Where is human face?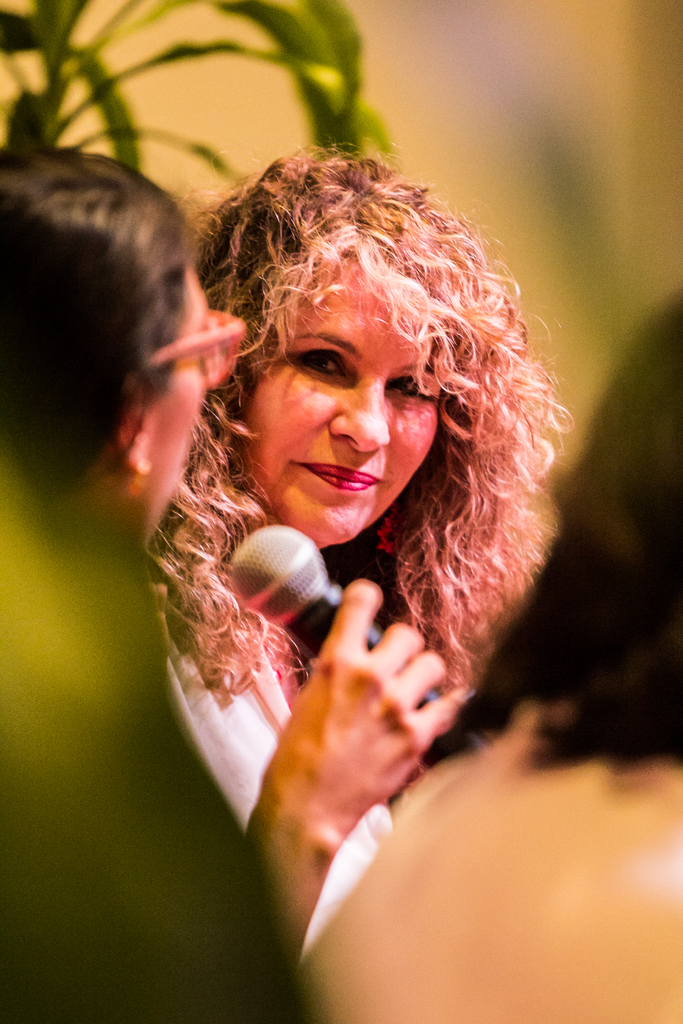
Rect(141, 258, 204, 538).
